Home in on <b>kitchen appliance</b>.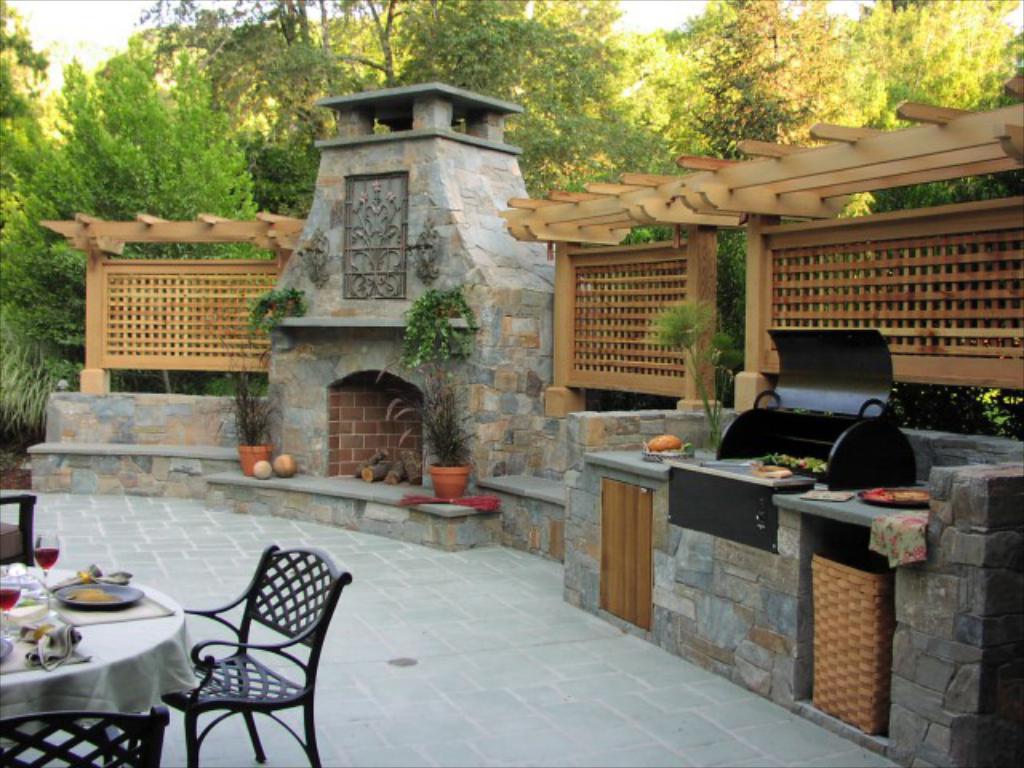
Homed in at [53,574,138,616].
